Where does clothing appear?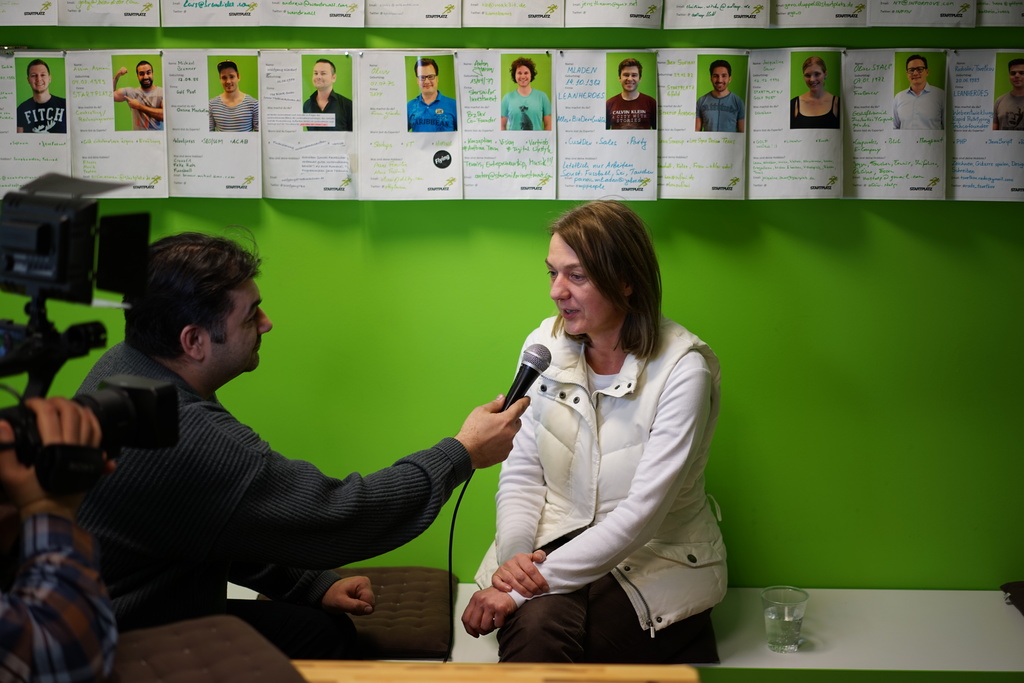
Appears at 406, 91, 454, 134.
